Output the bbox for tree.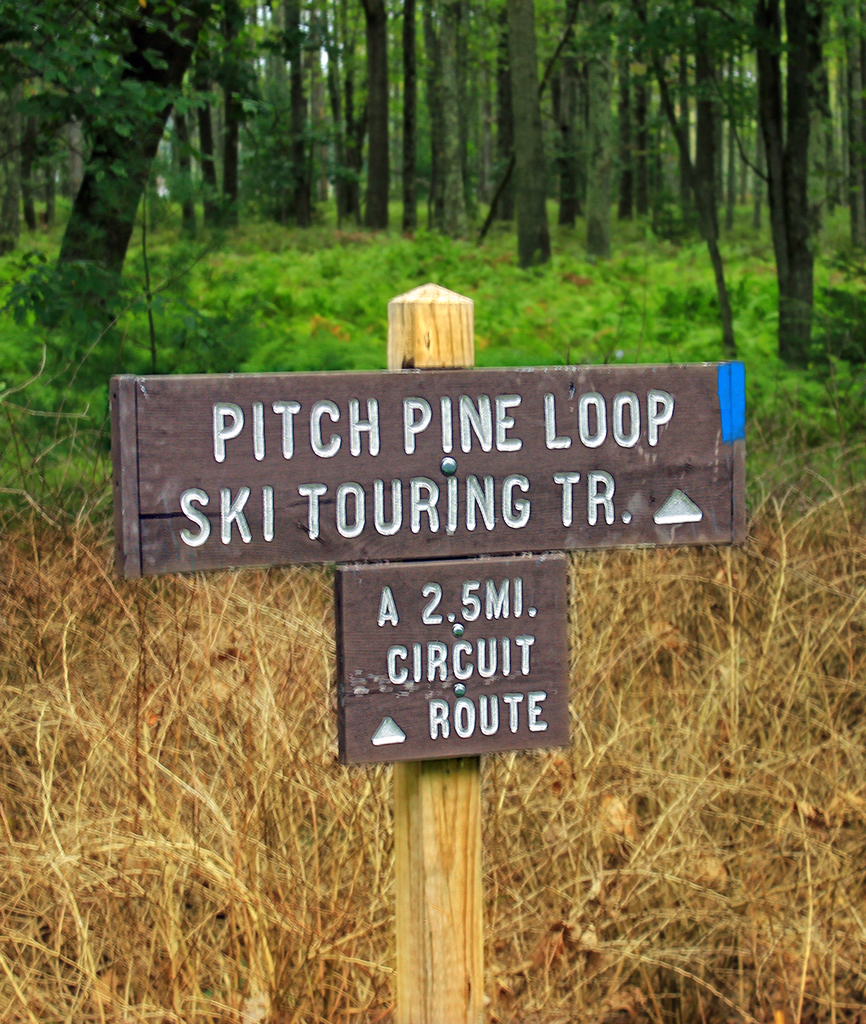
pyautogui.locateOnScreen(153, 1, 317, 253).
